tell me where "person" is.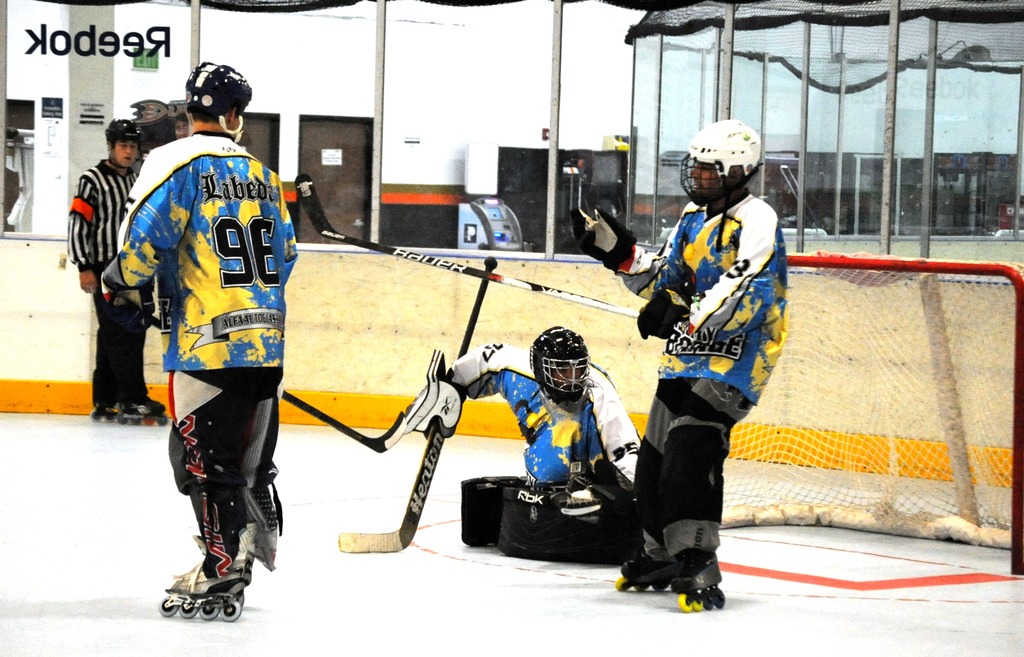
"person" is at bbox(570, 116, 790, 613).
